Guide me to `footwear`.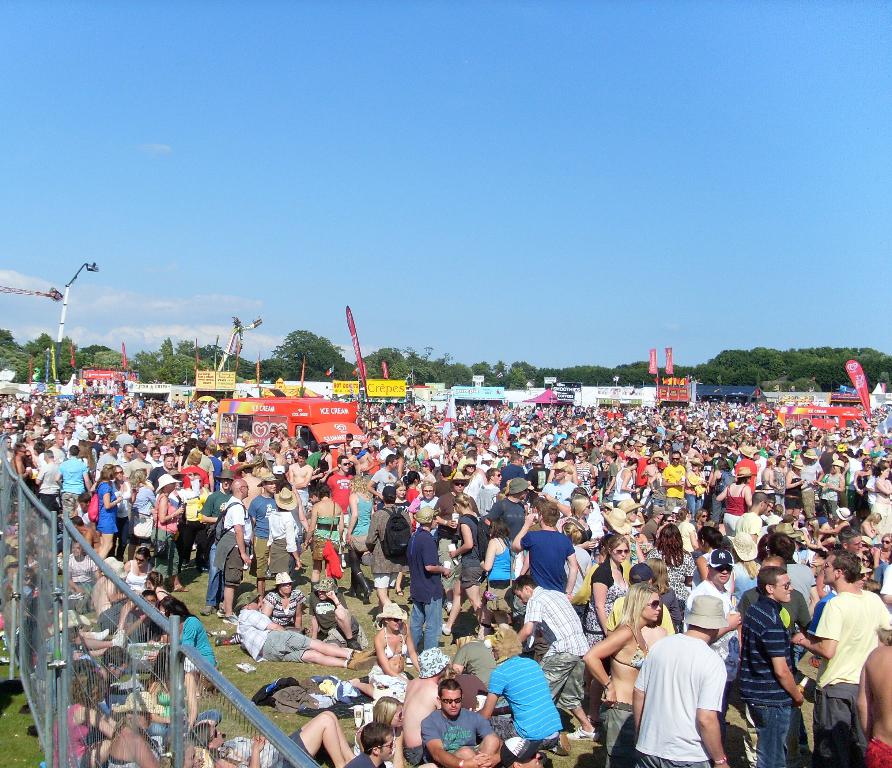
Guidance: locate(443, 622, 451, 638).
